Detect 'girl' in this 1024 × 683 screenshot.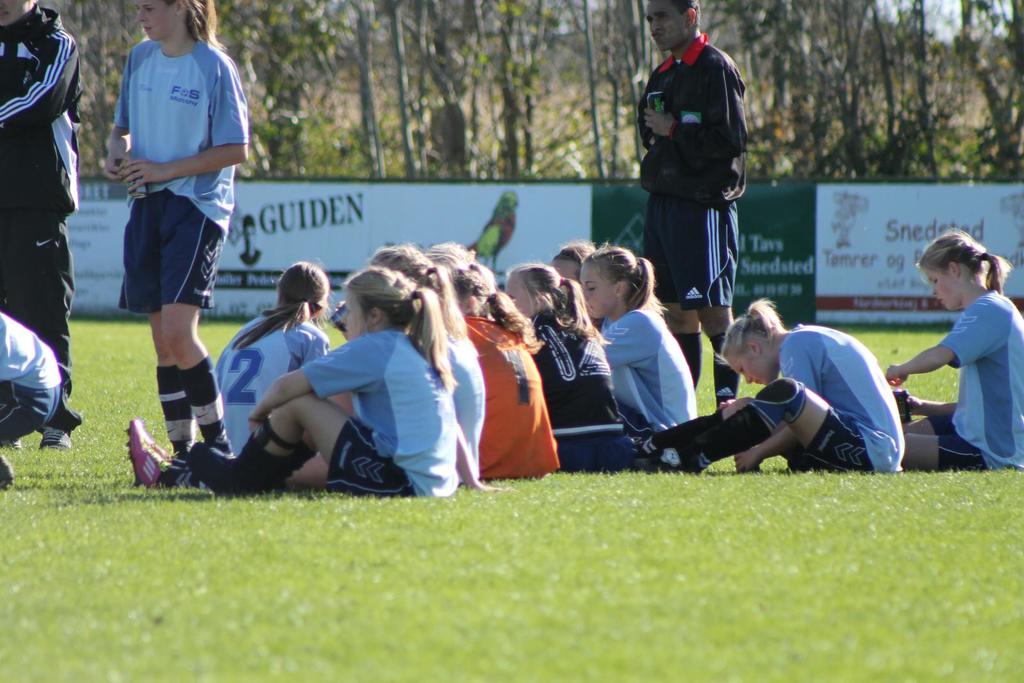
Detection: region(286, 240, 486, 484).
